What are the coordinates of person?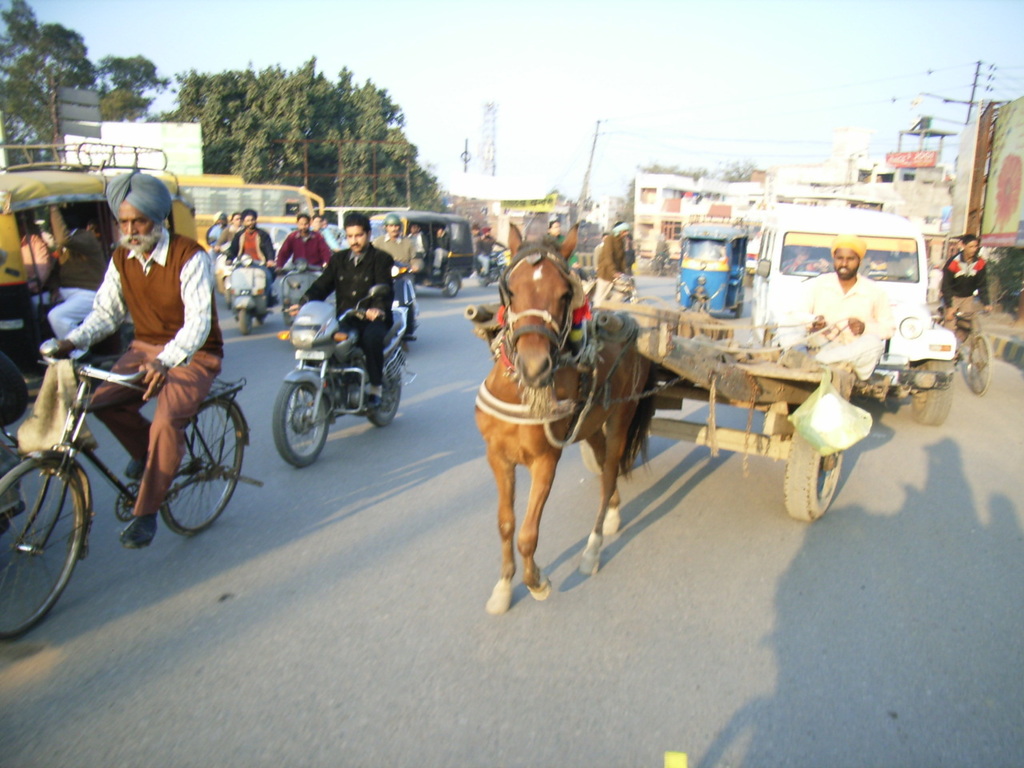
box(52, 163, 230, 549).
